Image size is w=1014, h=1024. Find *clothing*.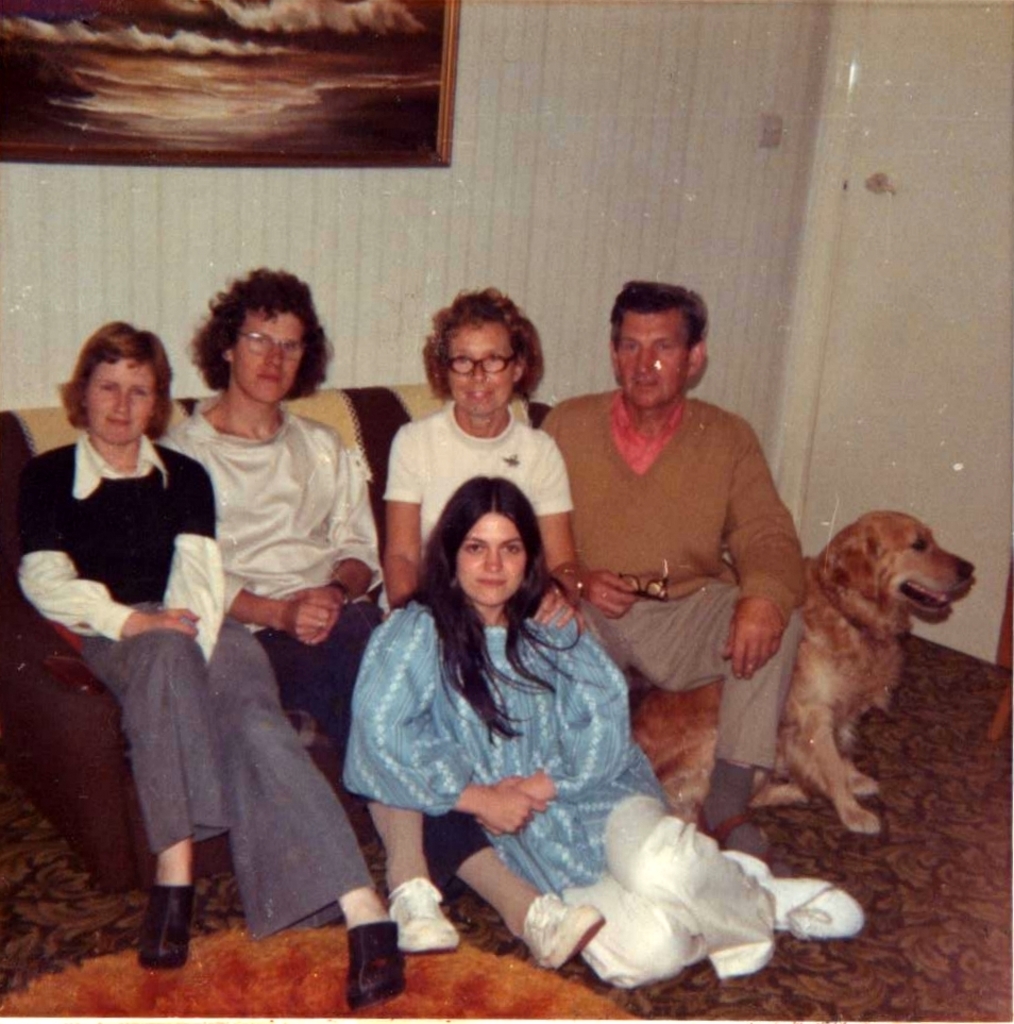
(327,505,774,941).
